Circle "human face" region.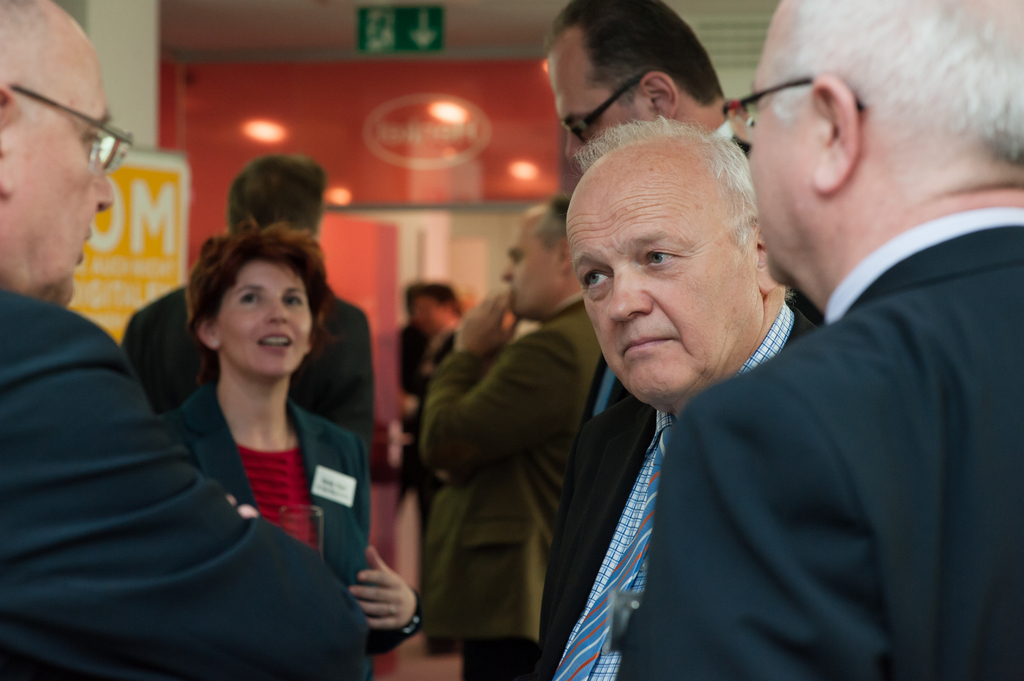
Region: rect(545, 27, 637, 182).
